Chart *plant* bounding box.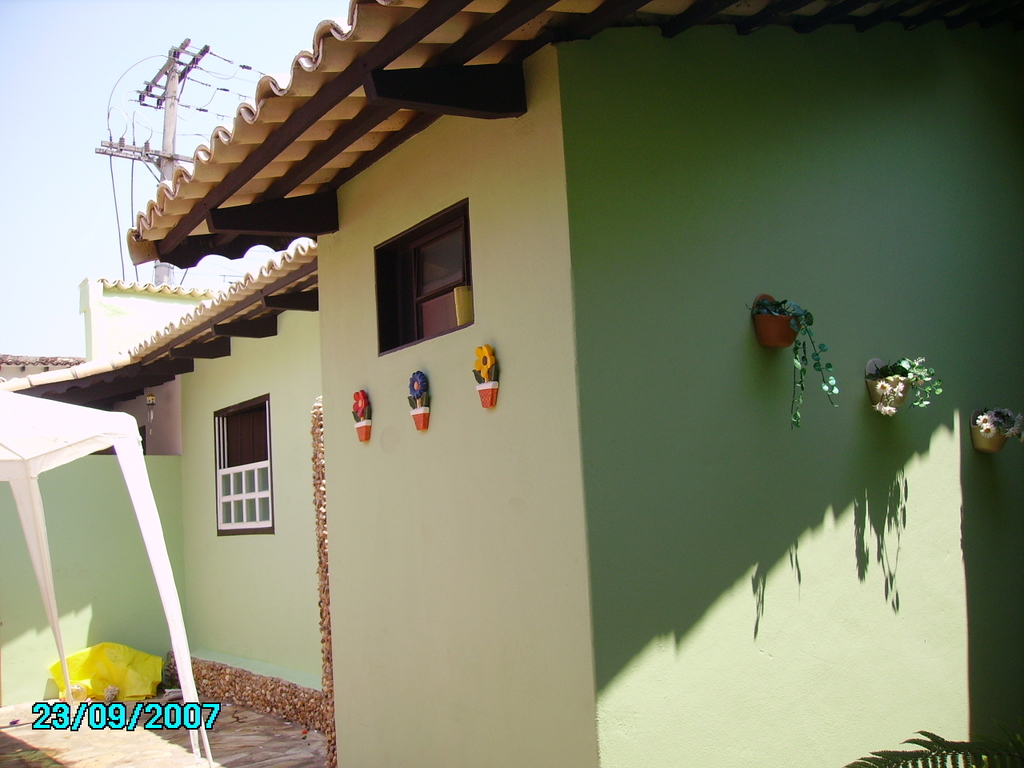
Charted: rect(754, 292, 843, 428).
